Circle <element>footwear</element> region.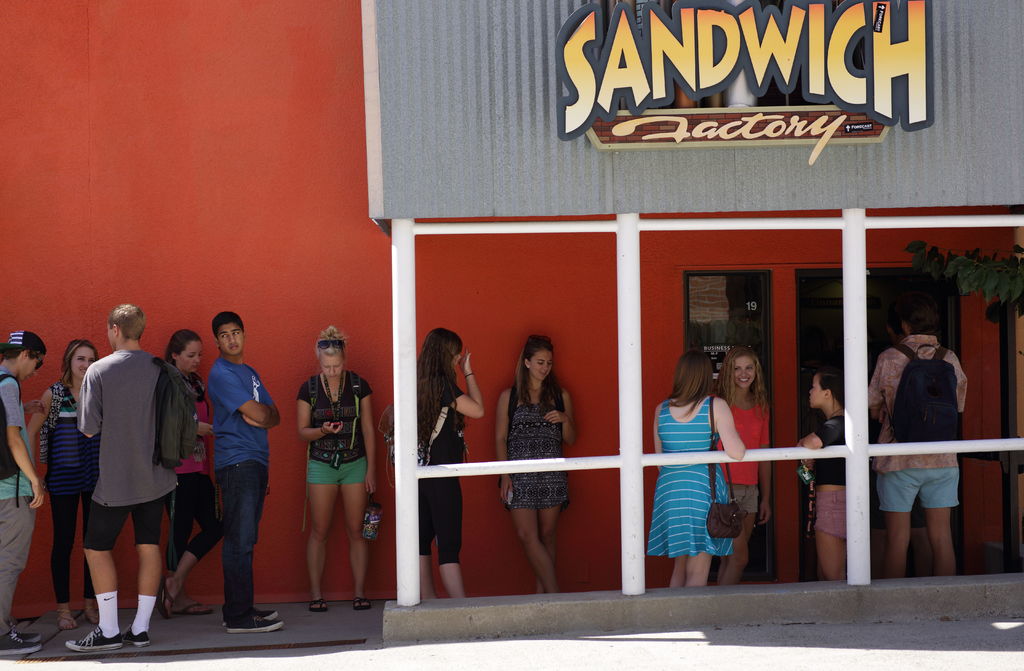
Region: (68,621,120,650).
